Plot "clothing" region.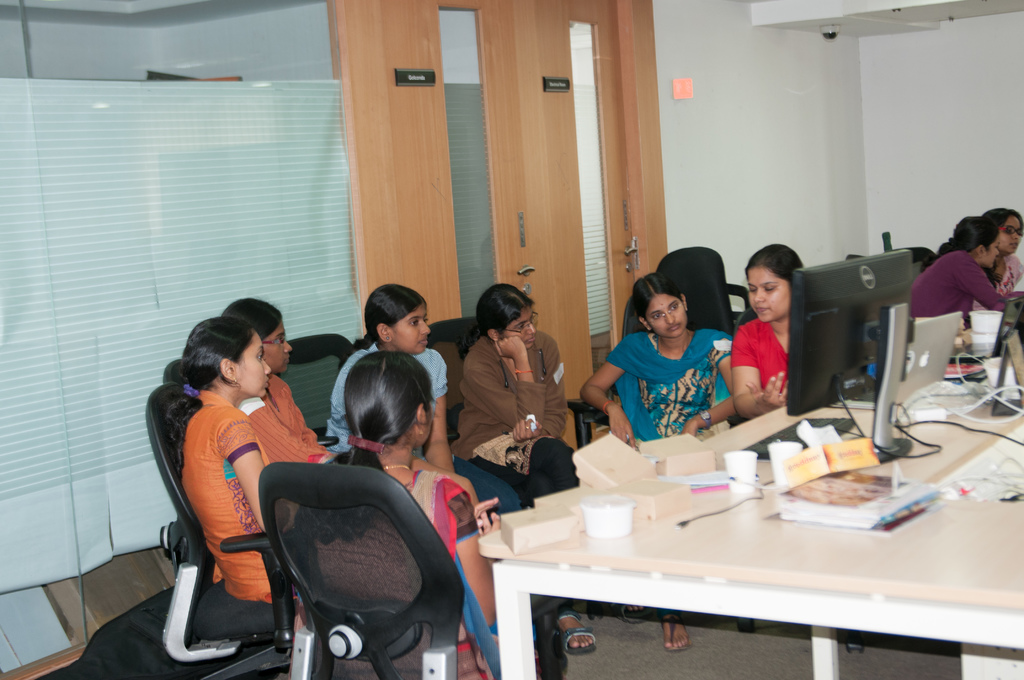
Plotted at box=[454, 327, 579, 509].
